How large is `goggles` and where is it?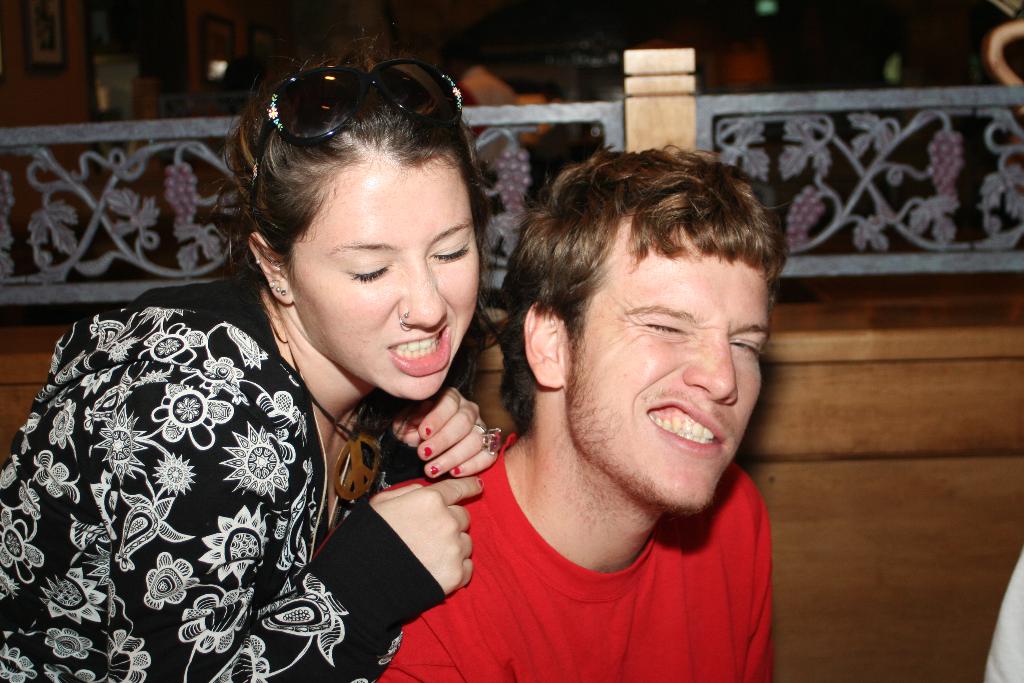
Bounding box: <bbox>242, 67, 473, 165</bbox>.
